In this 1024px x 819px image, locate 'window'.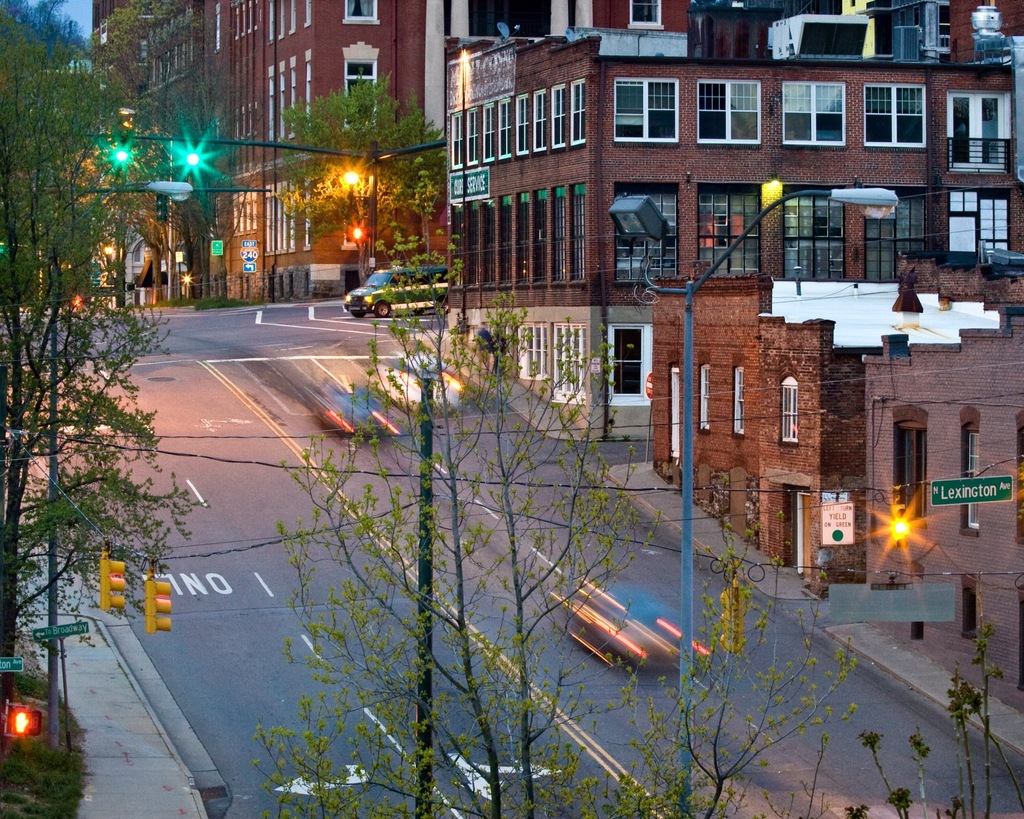
Bounding box: rect(178, 43, 184, 72).
